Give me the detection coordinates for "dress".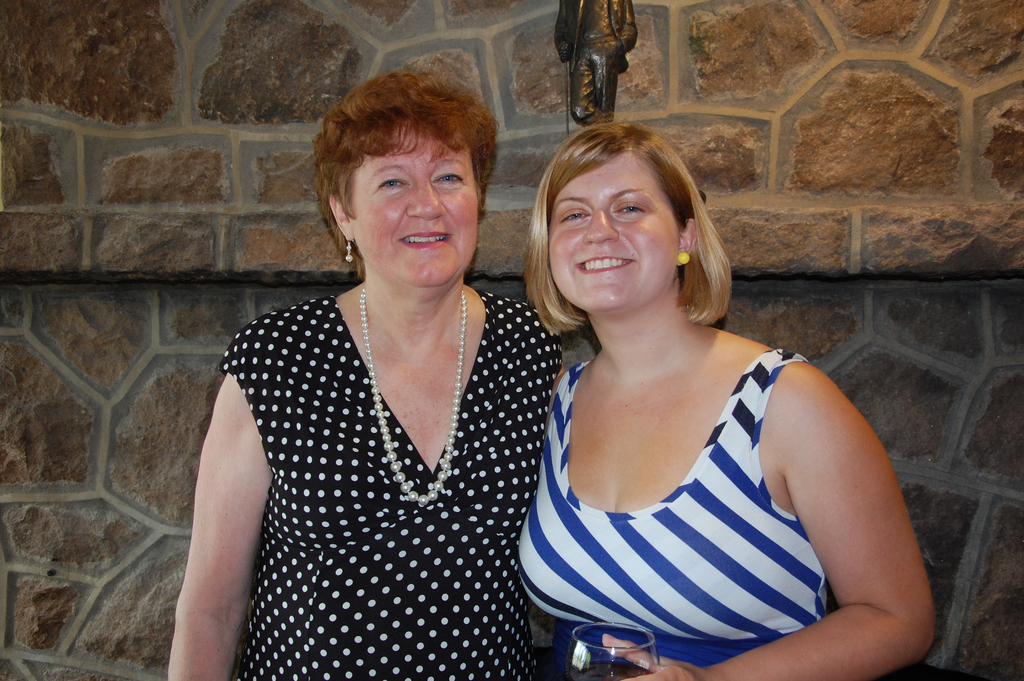
<region>514, 348, 805, 680</region>.
